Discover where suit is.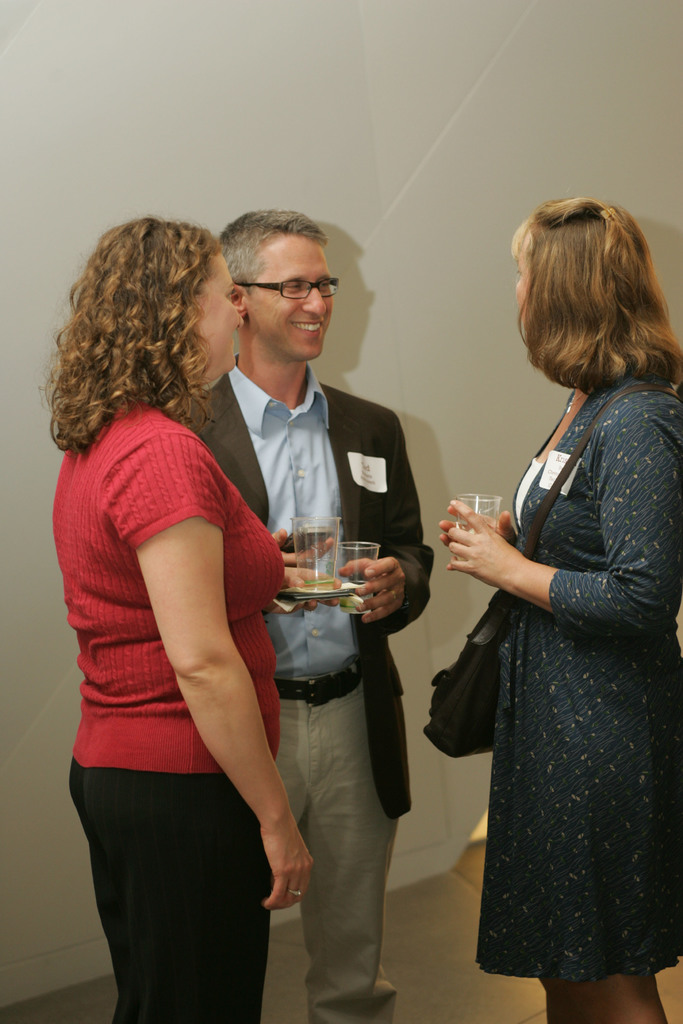
Discovered at 168,275,407,957.
